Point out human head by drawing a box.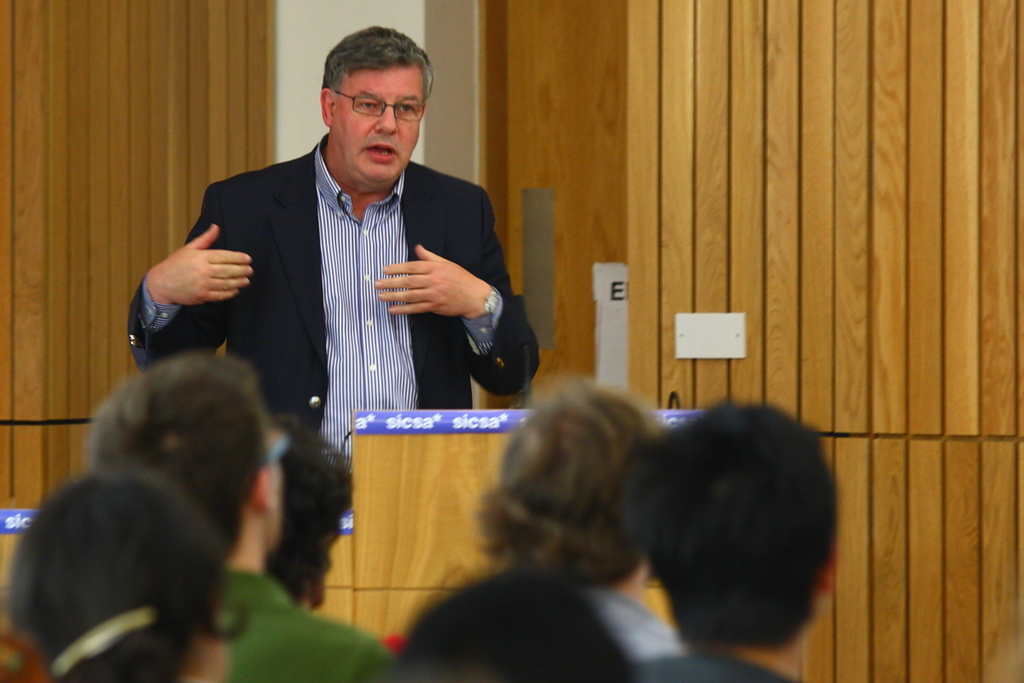
select_region(91, 348, 288, 572).
